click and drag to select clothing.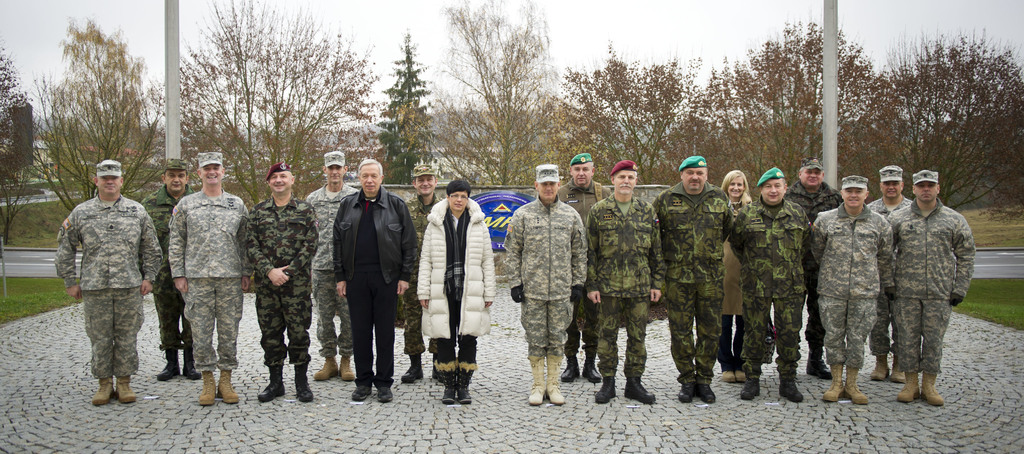
Selection: left=714, top=198, right=753, bottom=372.
